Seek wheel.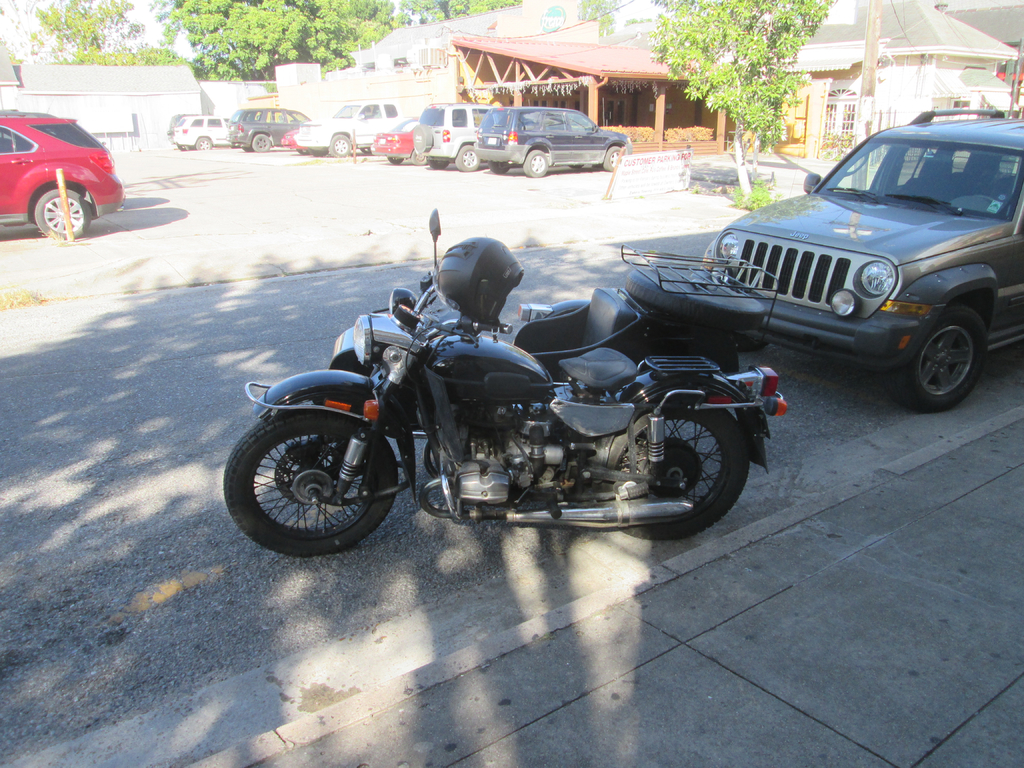
detection(311, 148, 324, 157).
